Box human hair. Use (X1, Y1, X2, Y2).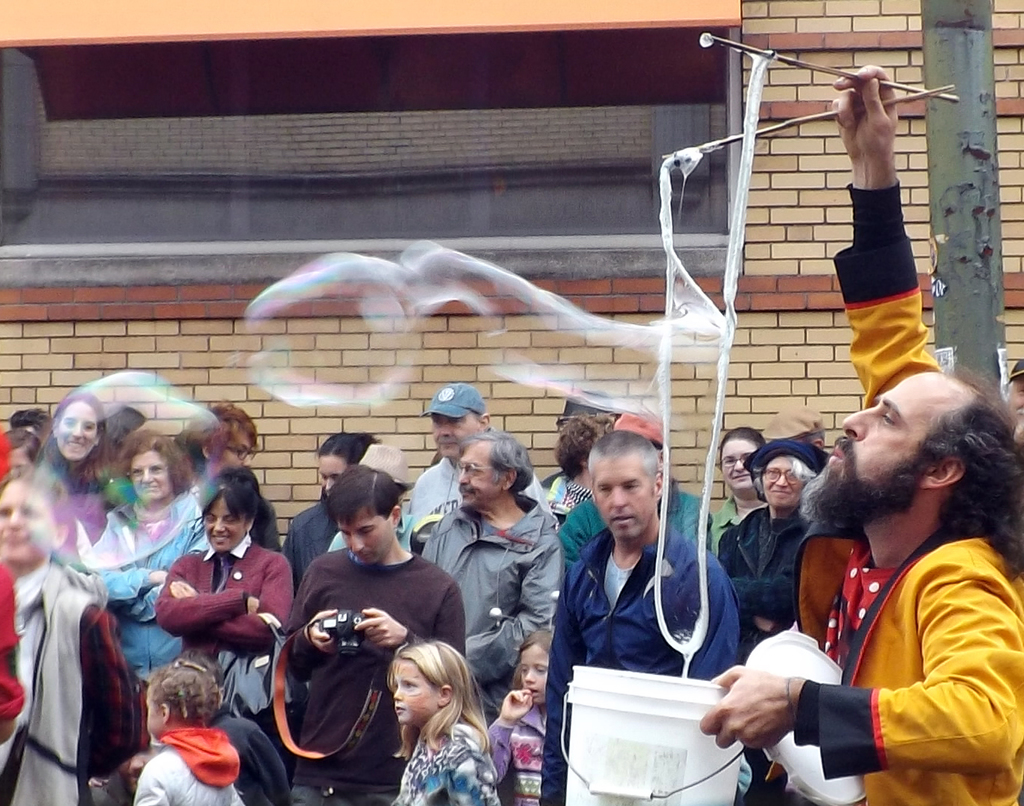
(793, 458, 813, 475).
